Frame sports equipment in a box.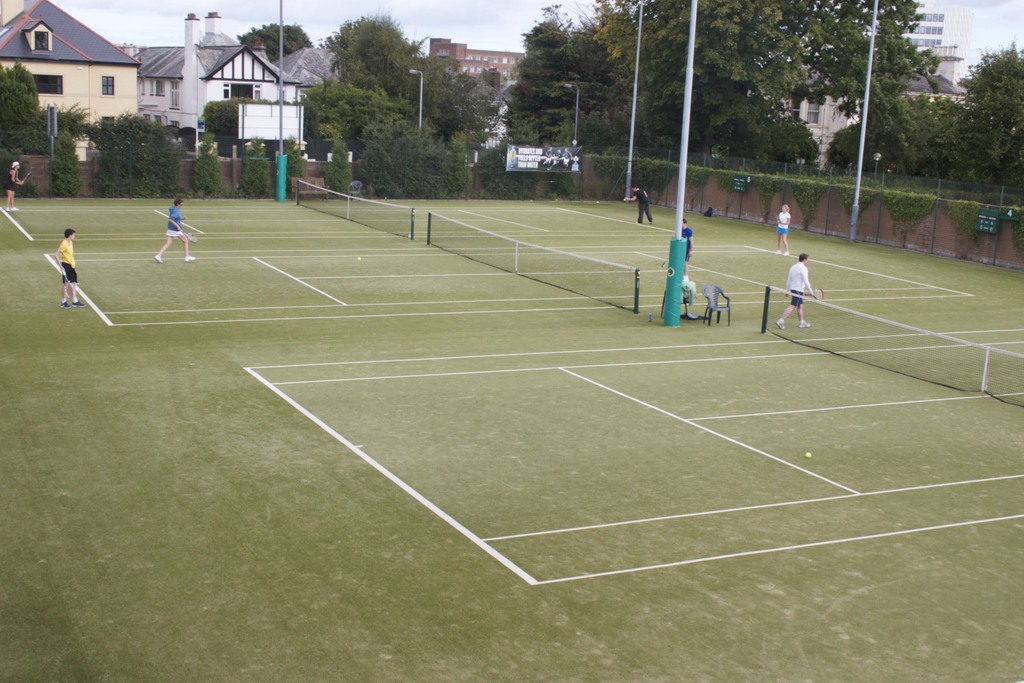
box=[429, 213, 640, 311].
